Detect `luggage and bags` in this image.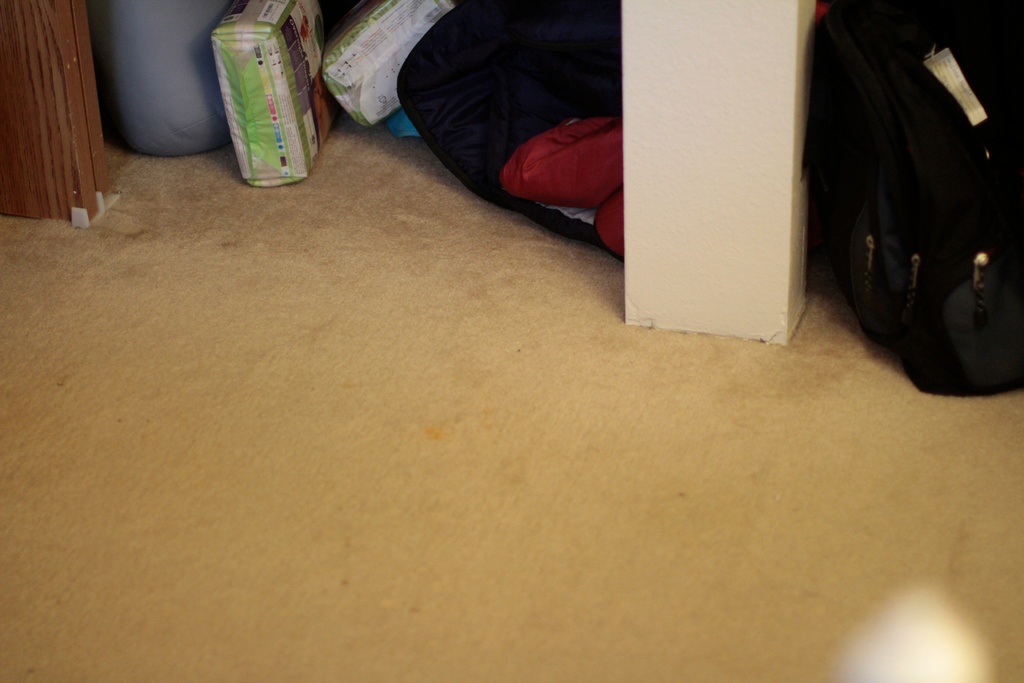
Detection: (x1=801, y1=0, x2=1023, y2=400).
